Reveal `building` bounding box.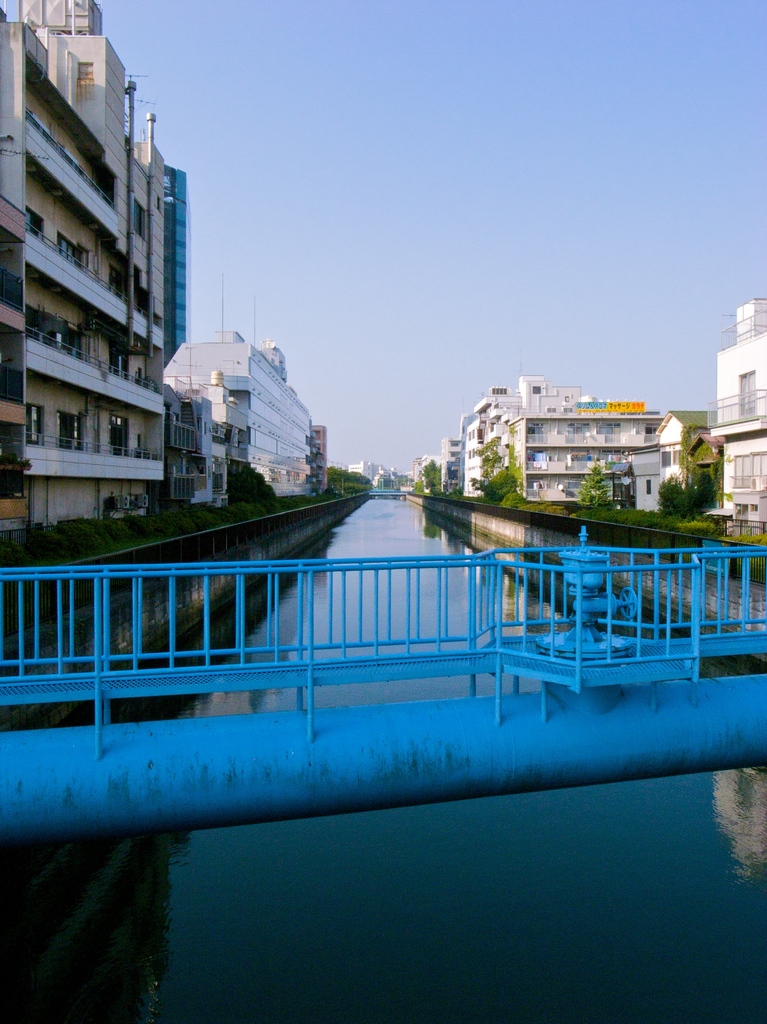
Revealed: [168,319,322,489].
